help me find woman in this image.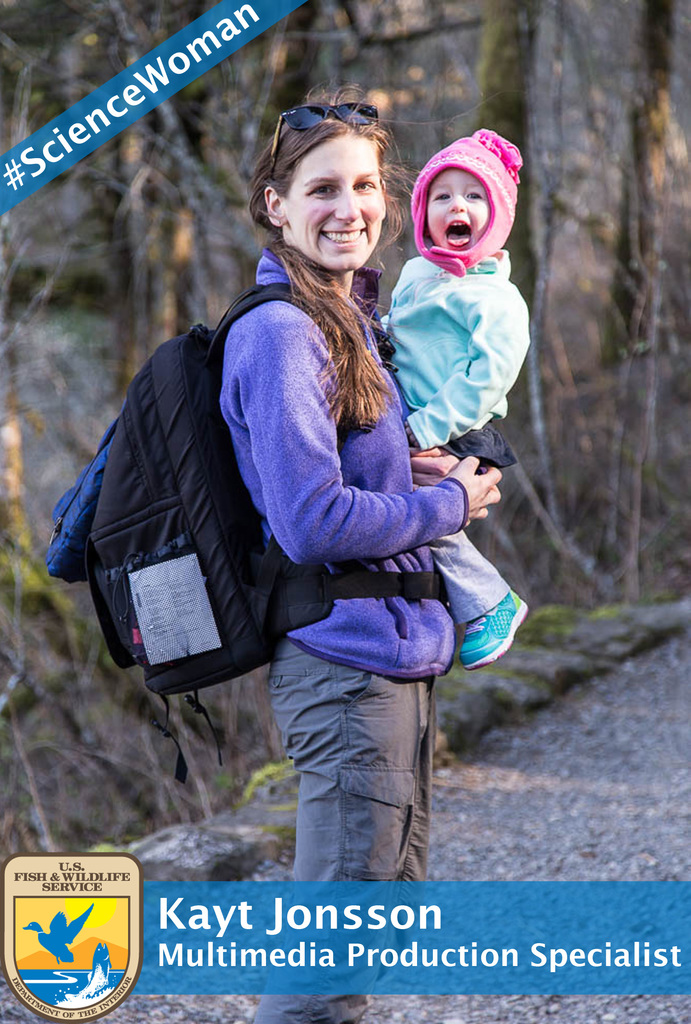
Found it: [214,81,502,1023].
